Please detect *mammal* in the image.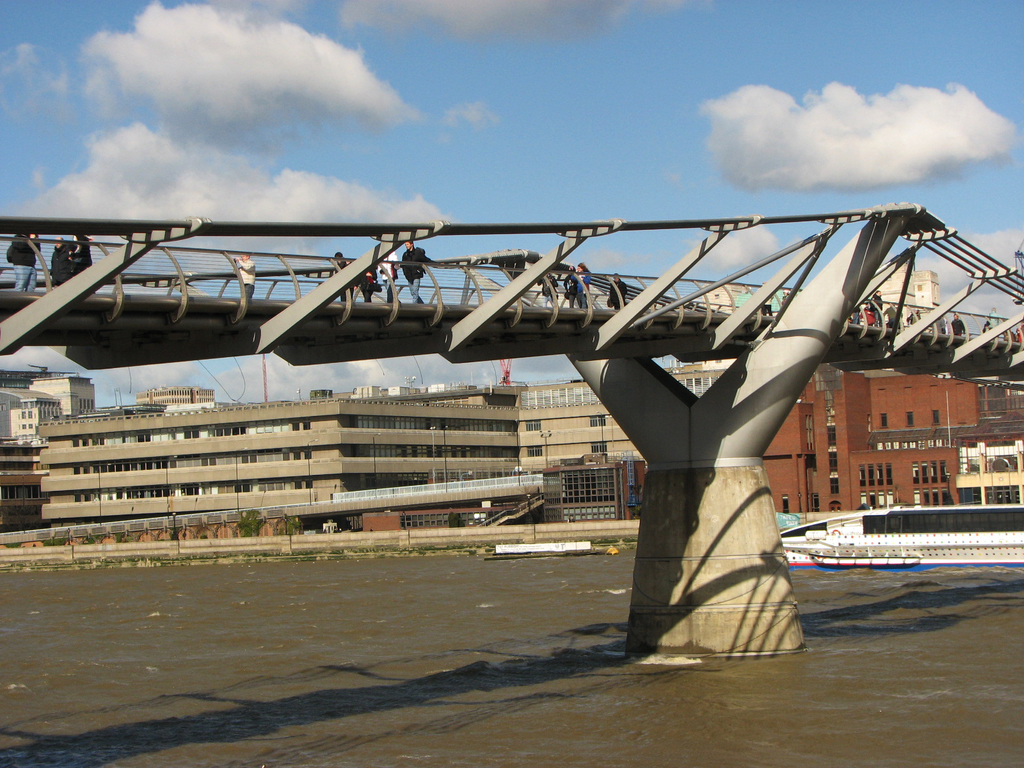
[left=533, top=276, right=556, bottom=307].
